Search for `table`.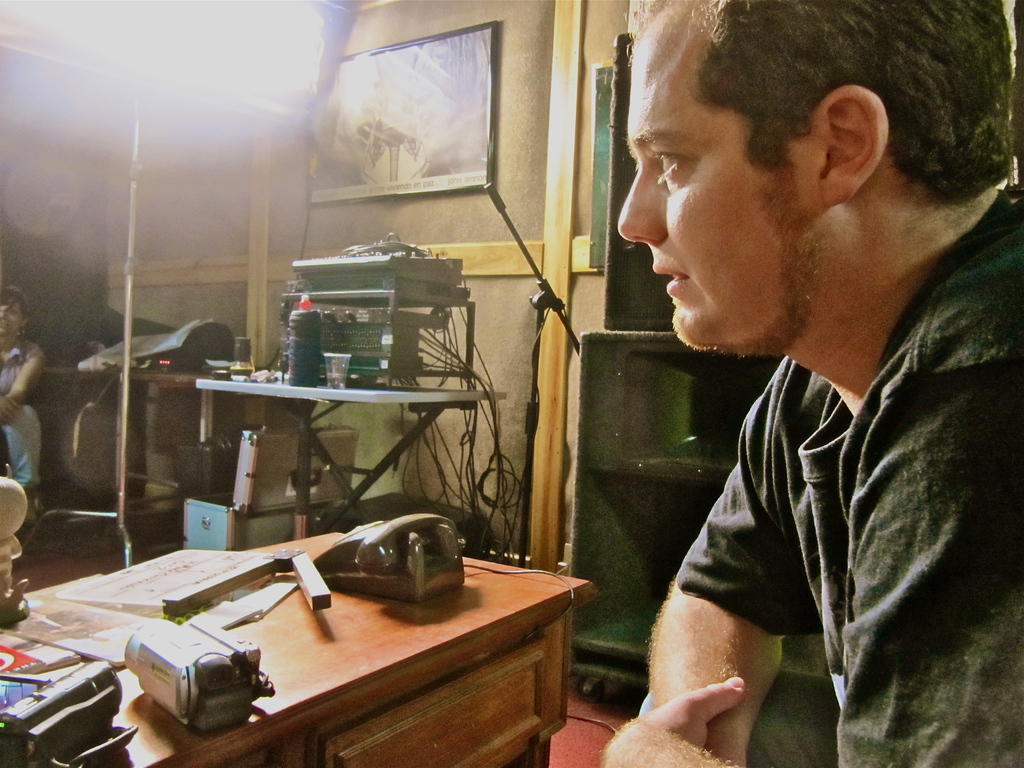
Found at detection(7, 547, 602, 767).
